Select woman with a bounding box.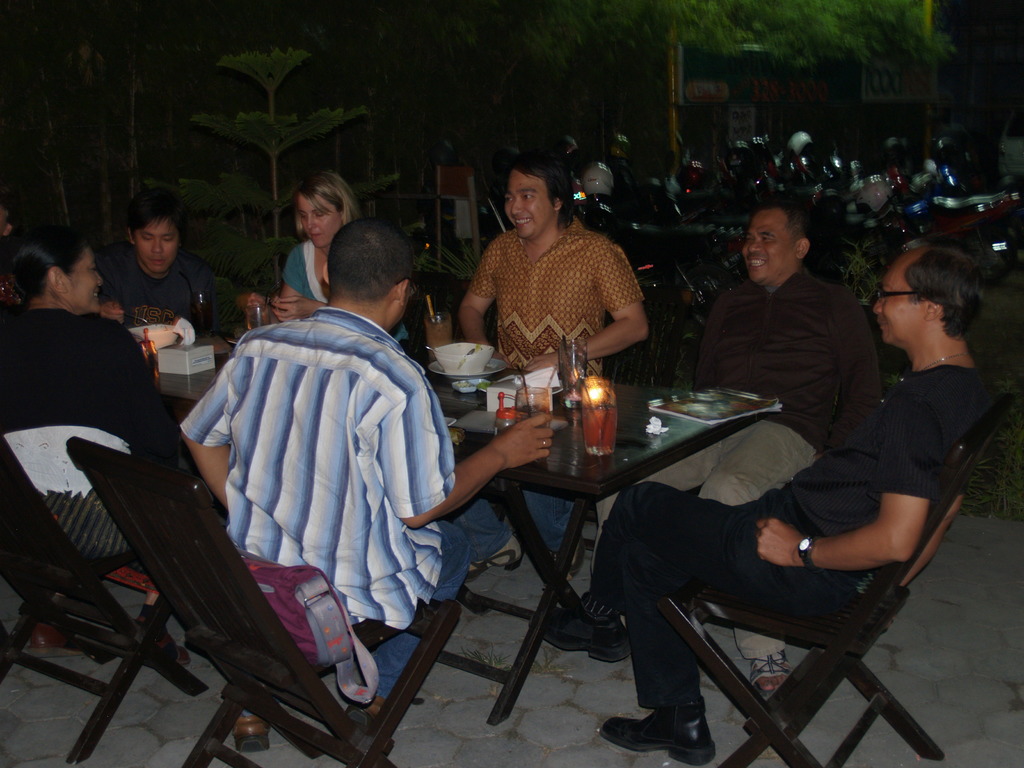
(x1=239, y1=168, x2=420, y2=372).
